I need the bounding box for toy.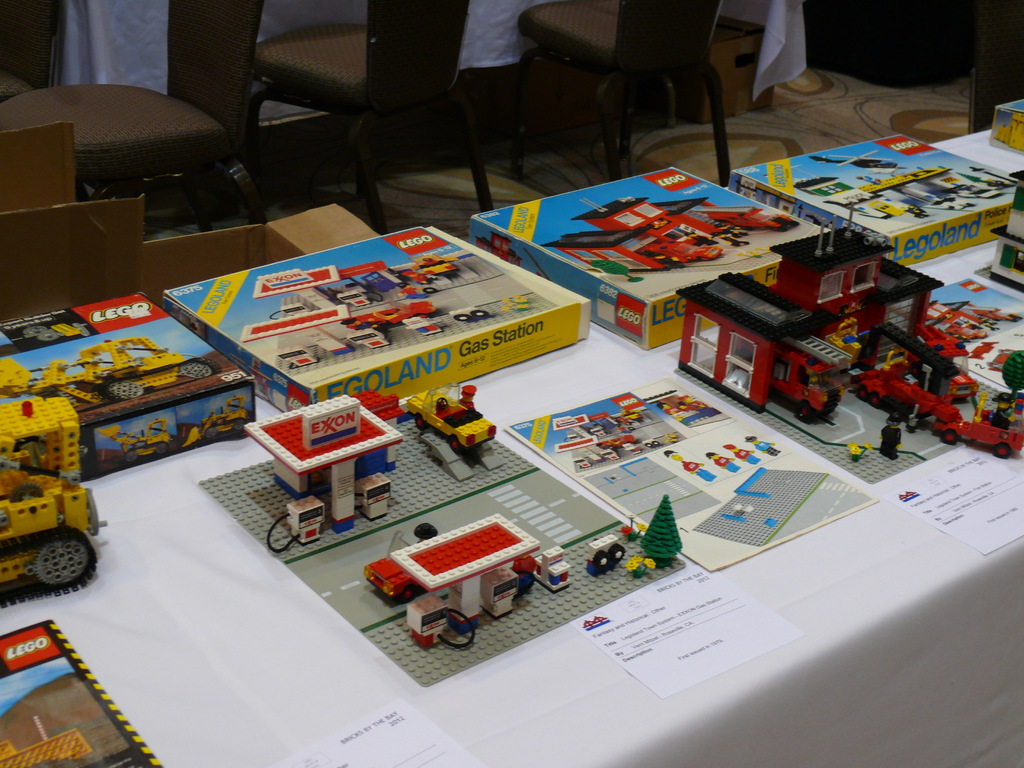
Here it is: (left=725, top=443, right=759, bottom=464).
